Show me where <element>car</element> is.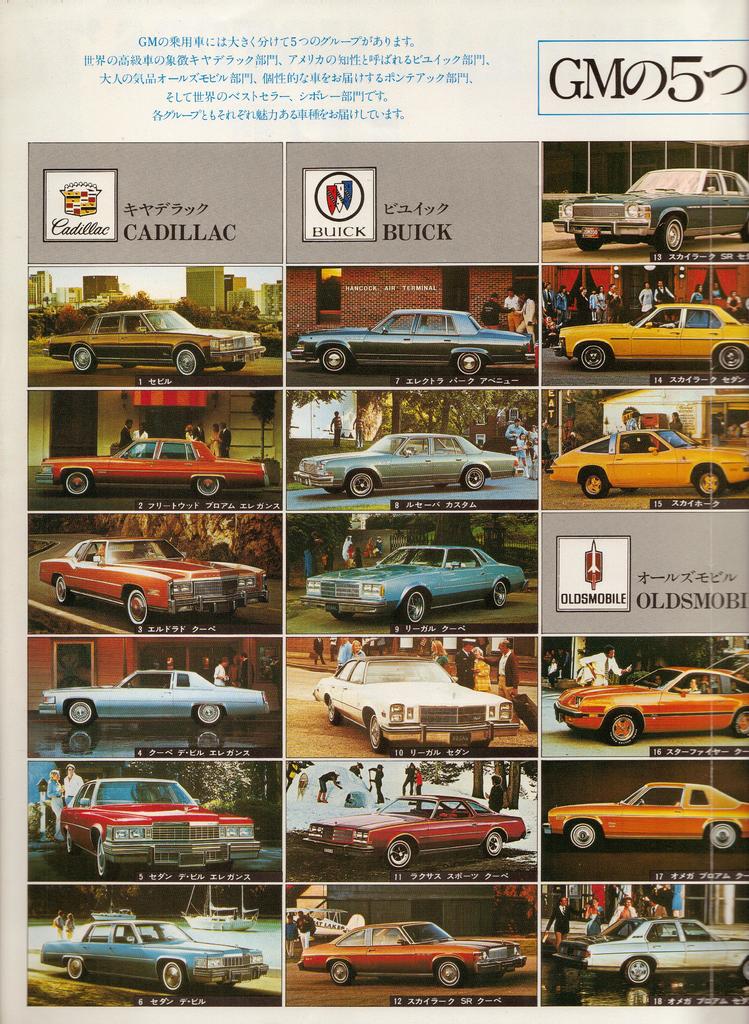
<element>car</element> is at 43,662,272,724.
